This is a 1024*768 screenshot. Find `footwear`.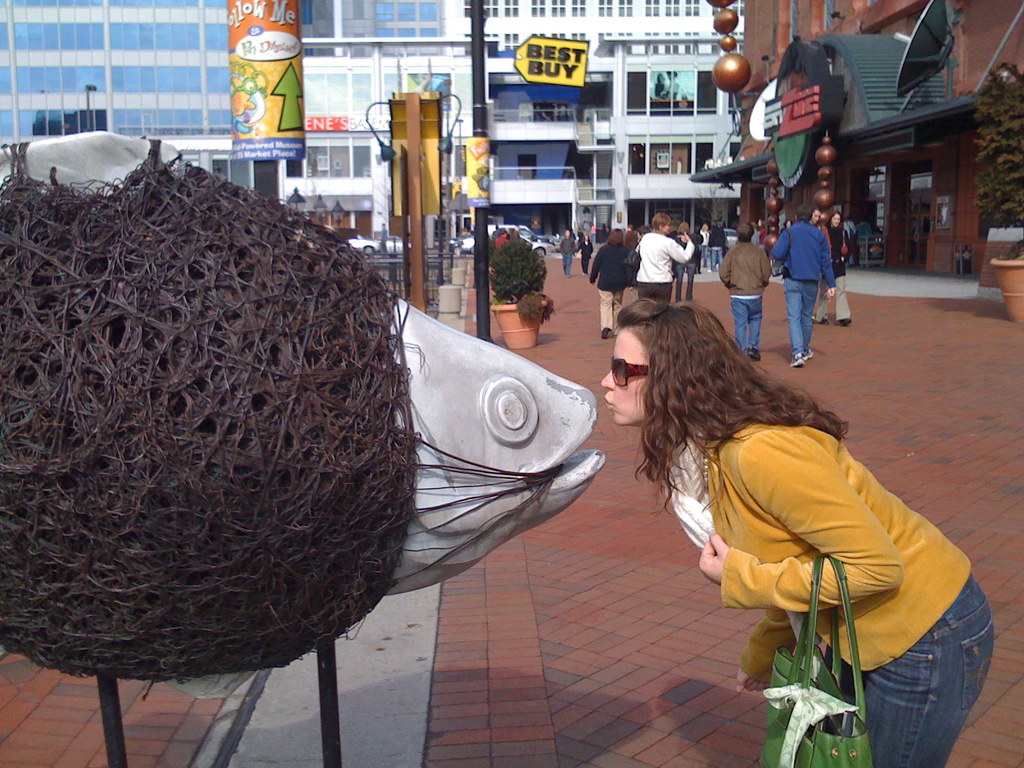
Bounding box: <box>821,317,831,327</box>.
